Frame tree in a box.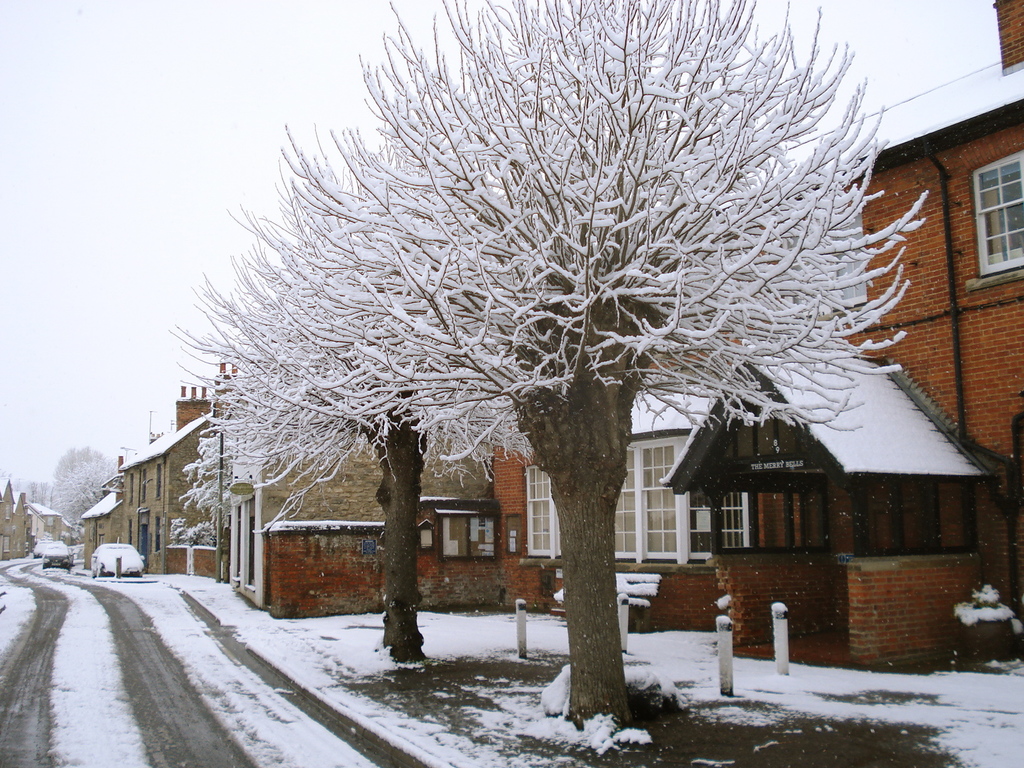
[20,472,49,505].
